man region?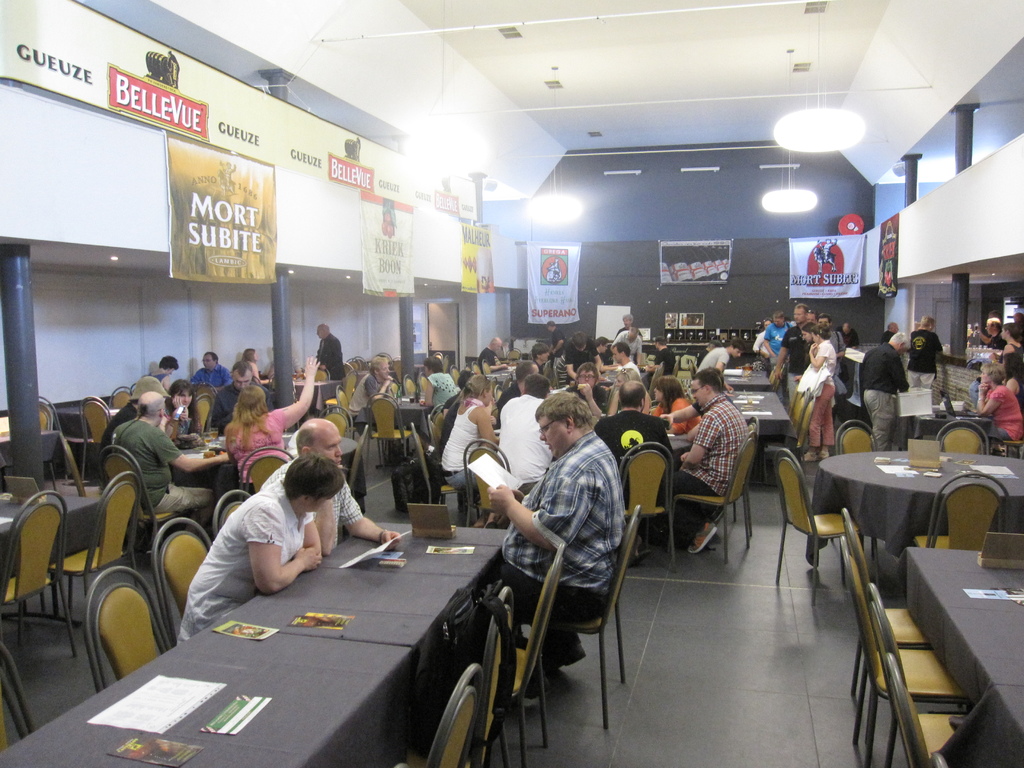
bbox=[852, 329, 911, 451]
